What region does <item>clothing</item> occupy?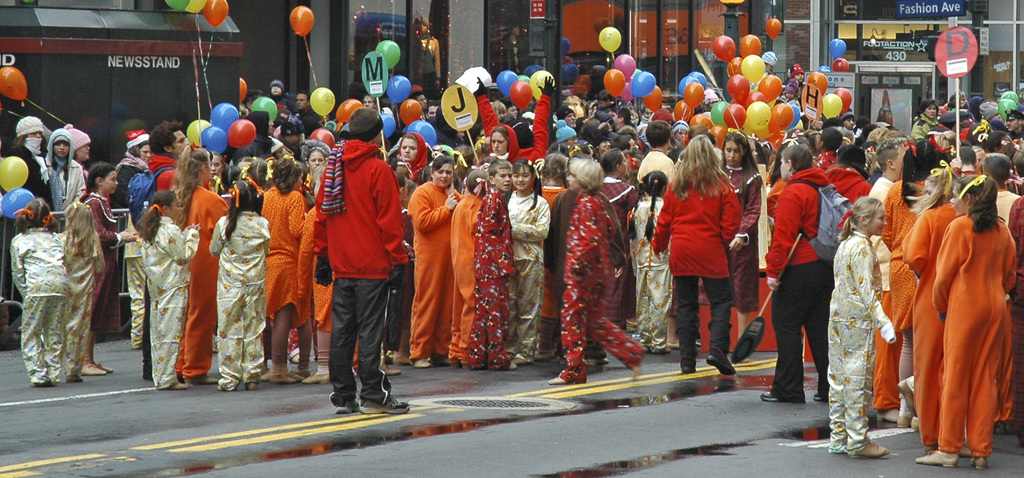
crop(870, 177, 927, 409).
